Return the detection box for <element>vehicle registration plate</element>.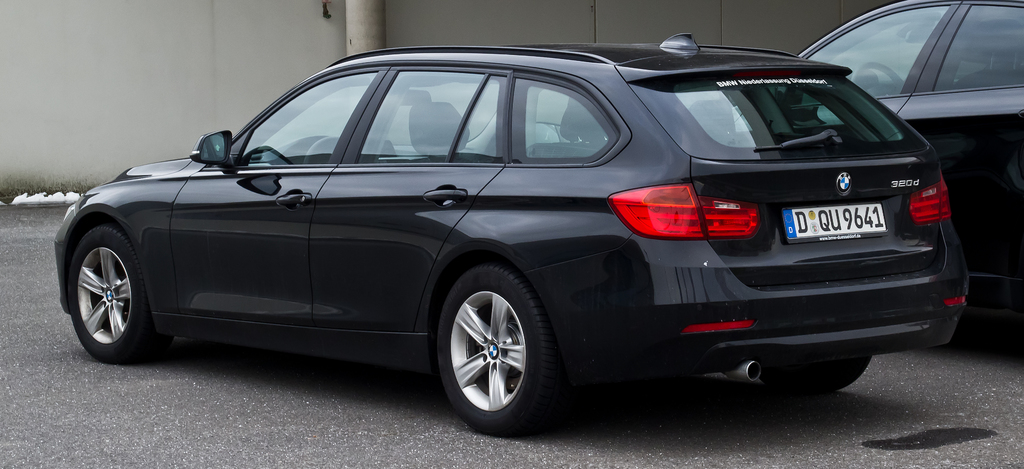
region(796, 185, 854, 265).
